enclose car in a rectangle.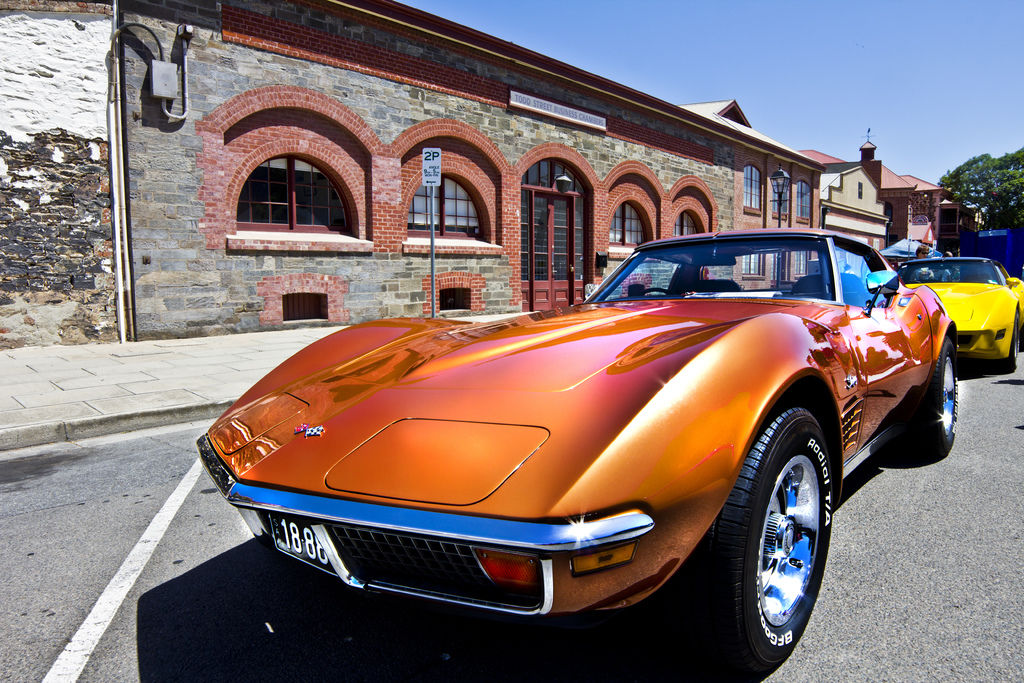
box(192, 218, 961, 649).
